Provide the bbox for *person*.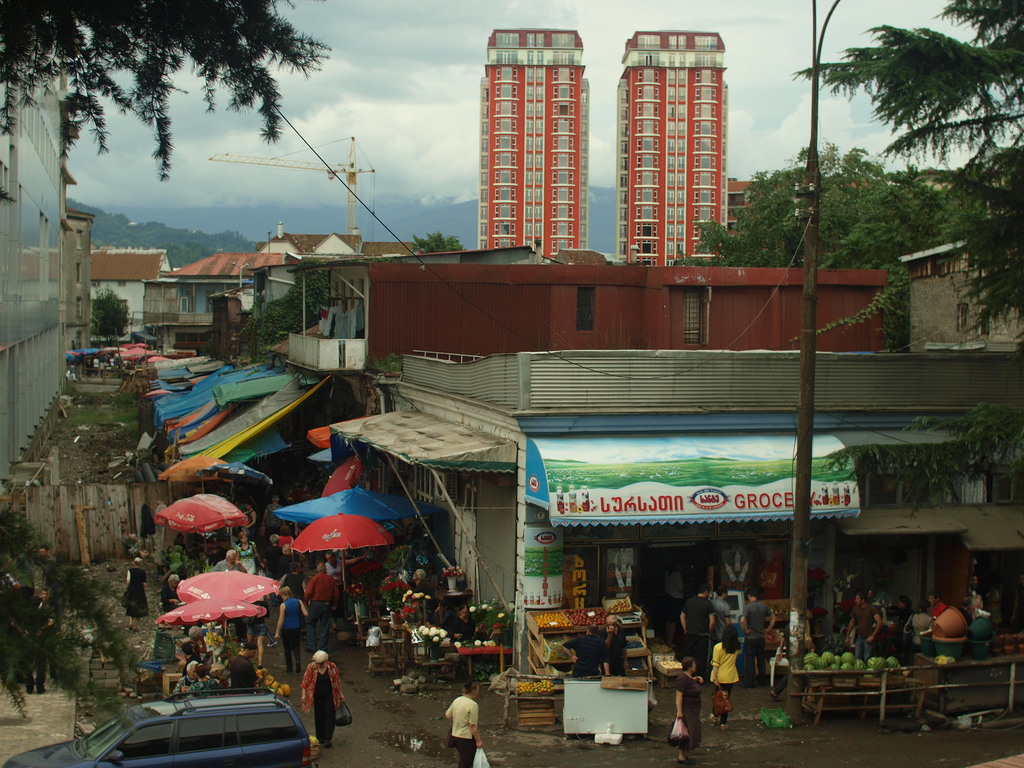
locate(442, 680, 485, 765).
